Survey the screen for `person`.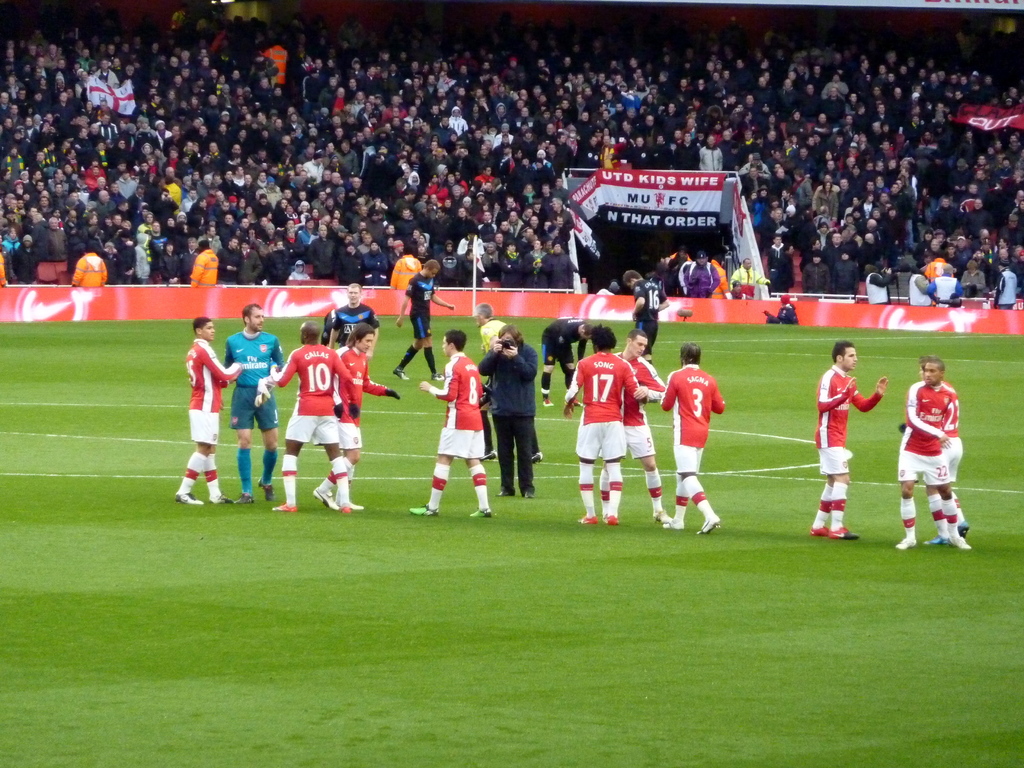
Survey found: 260,320,365,511.
